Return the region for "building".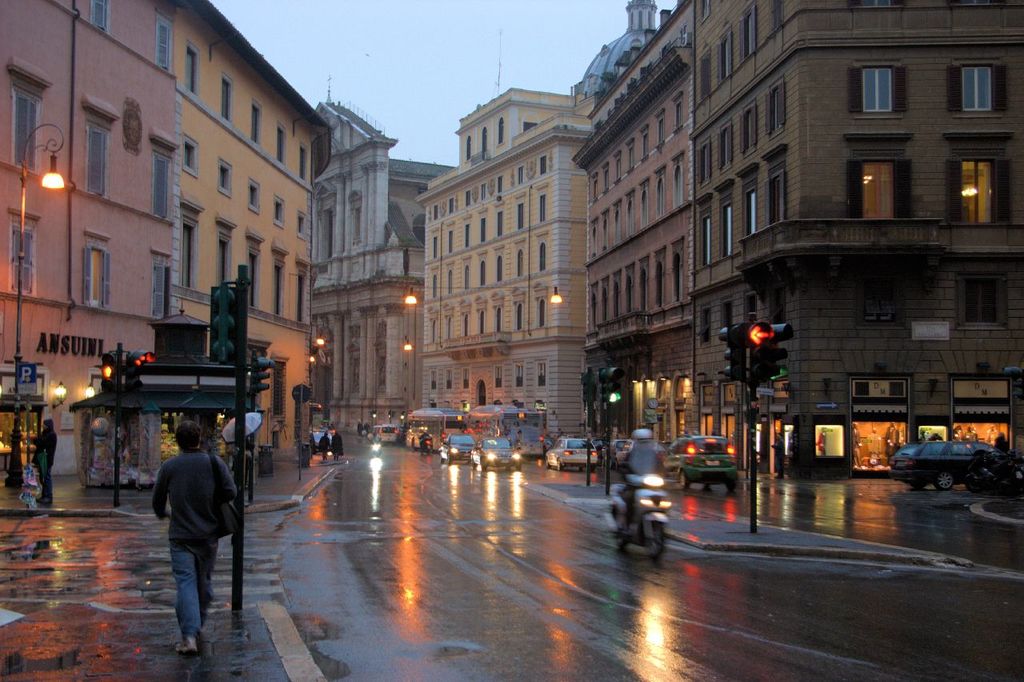
pyautogui.locateOnScreen(3, 0, 178, 479).
